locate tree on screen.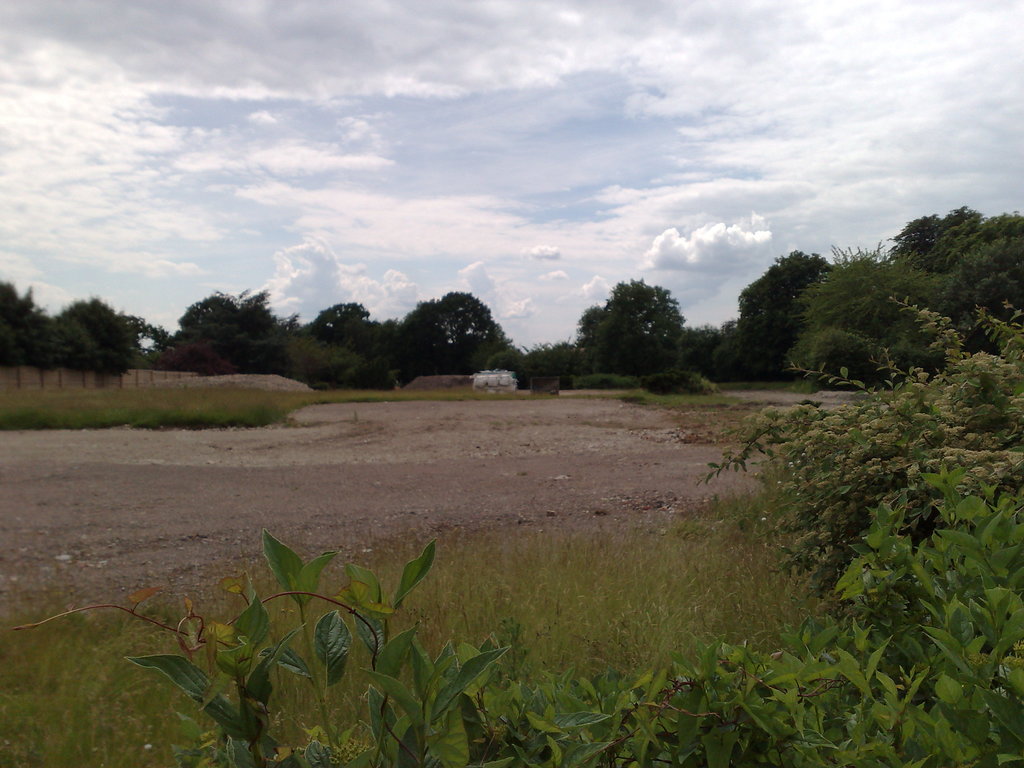
On screen at [x1=397, y1=295, x2=510, y2=381].
